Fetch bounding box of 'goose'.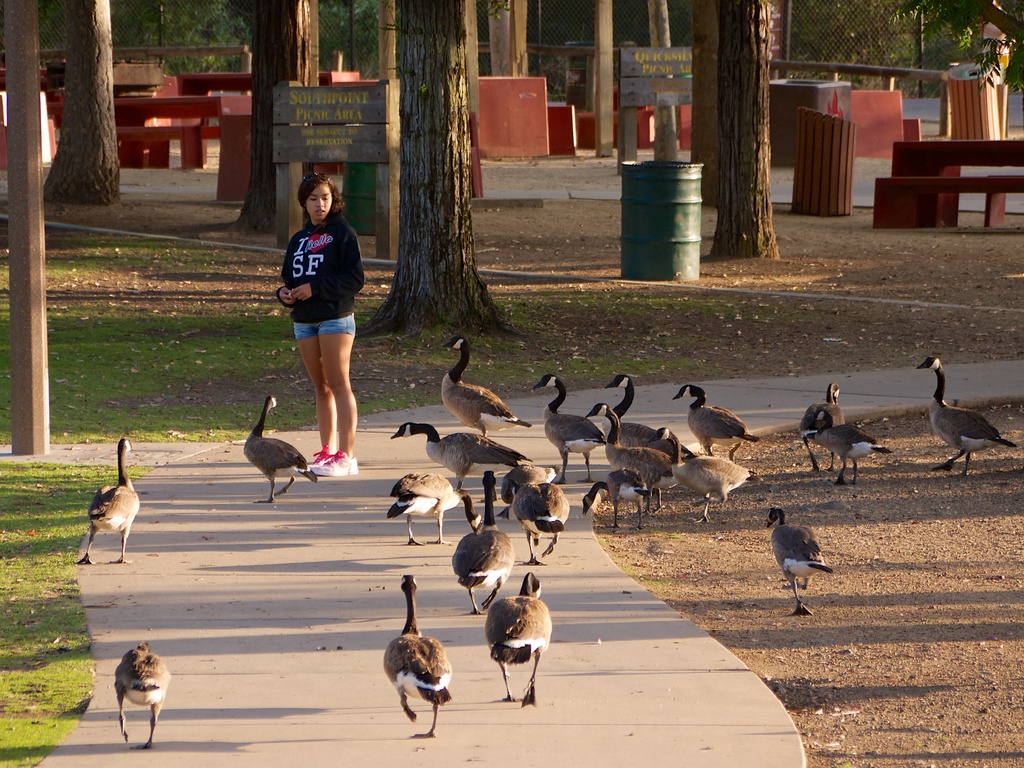
Bbox: 483:574:552:708.
